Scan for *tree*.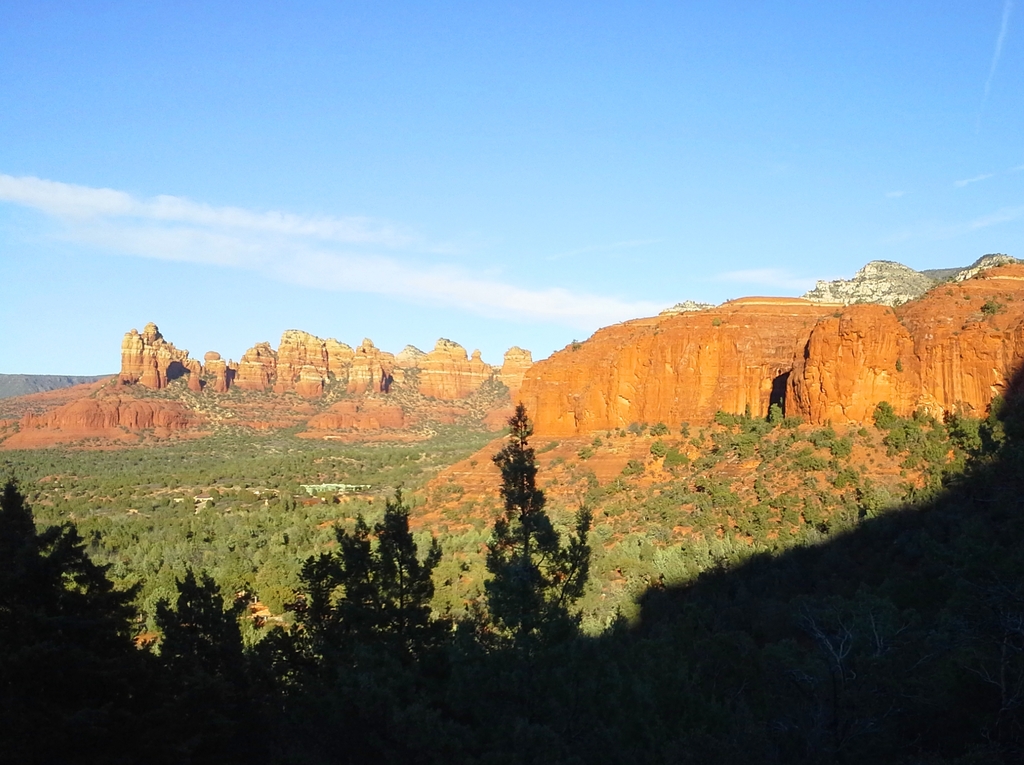
Scan result: 474,387,580,634.
